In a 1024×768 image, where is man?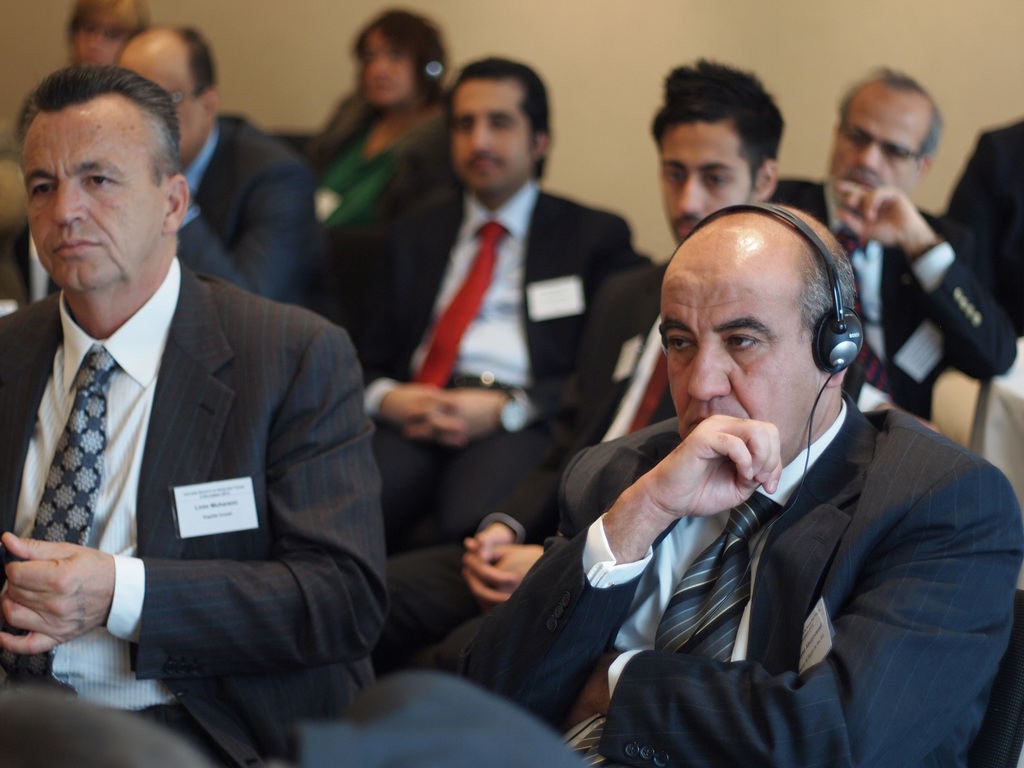
bbox(768, 61, 1014, 424).
